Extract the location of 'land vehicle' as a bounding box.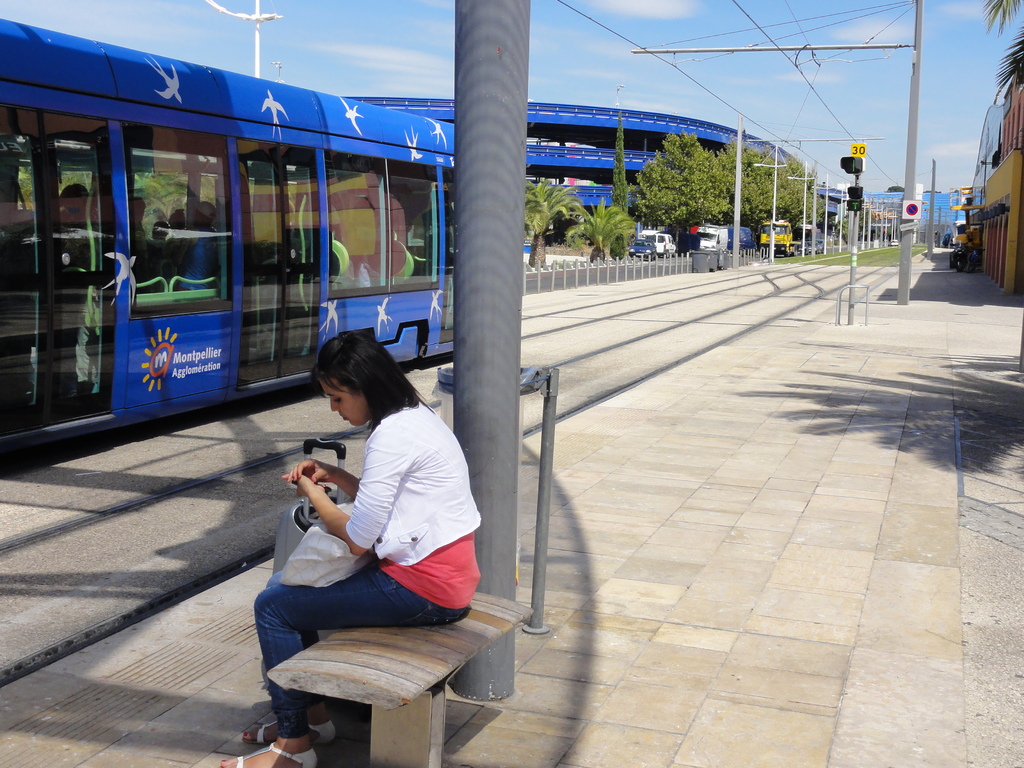
[x1=795, y1=240, x2=811, y2=257].
